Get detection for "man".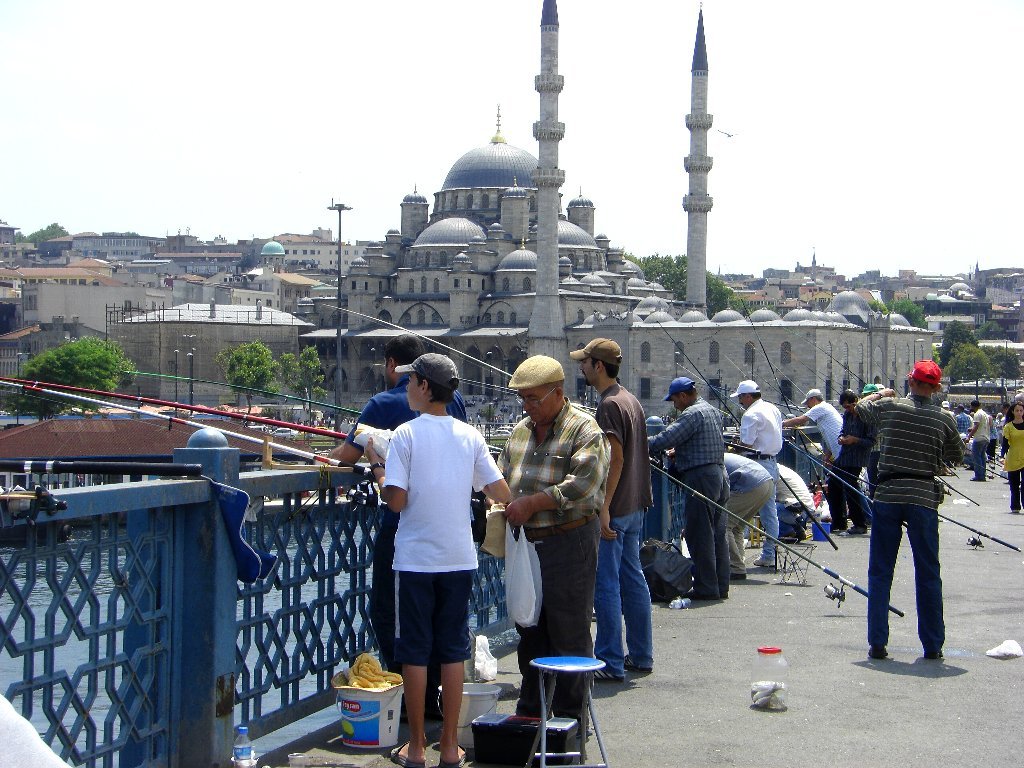
Detection: {"x1": 311, "y1": 336, "x2": 465, "y2": 704}.
